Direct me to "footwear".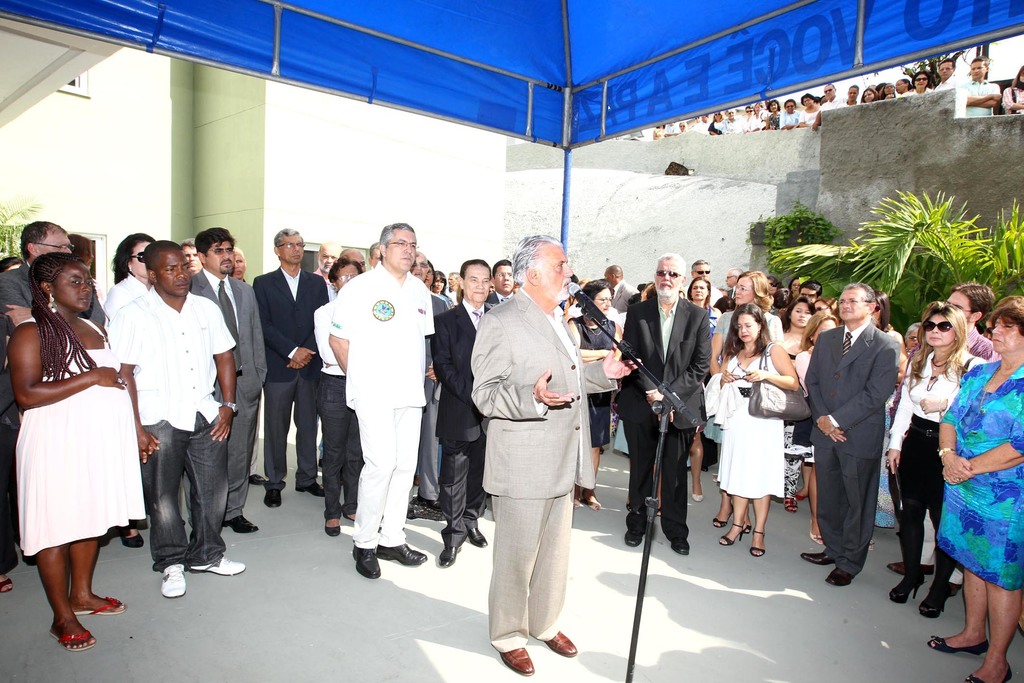
Direction: bbox=(262, 490, 279, 508).
